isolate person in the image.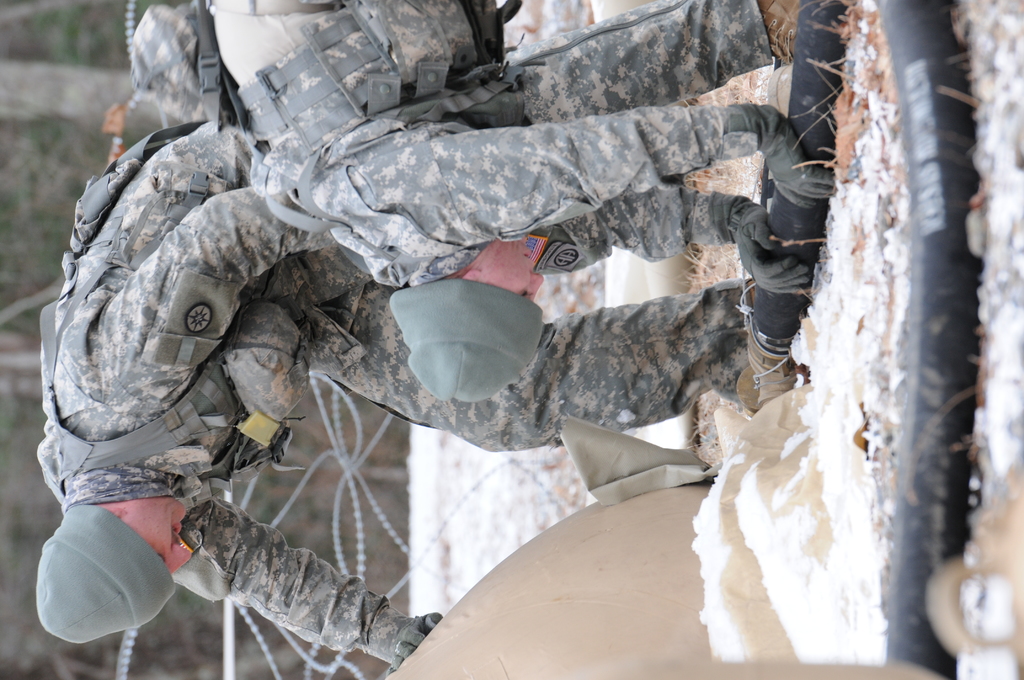
Isolated region: pyautogui.locateOnScreen(111, 0, 236, 150).
